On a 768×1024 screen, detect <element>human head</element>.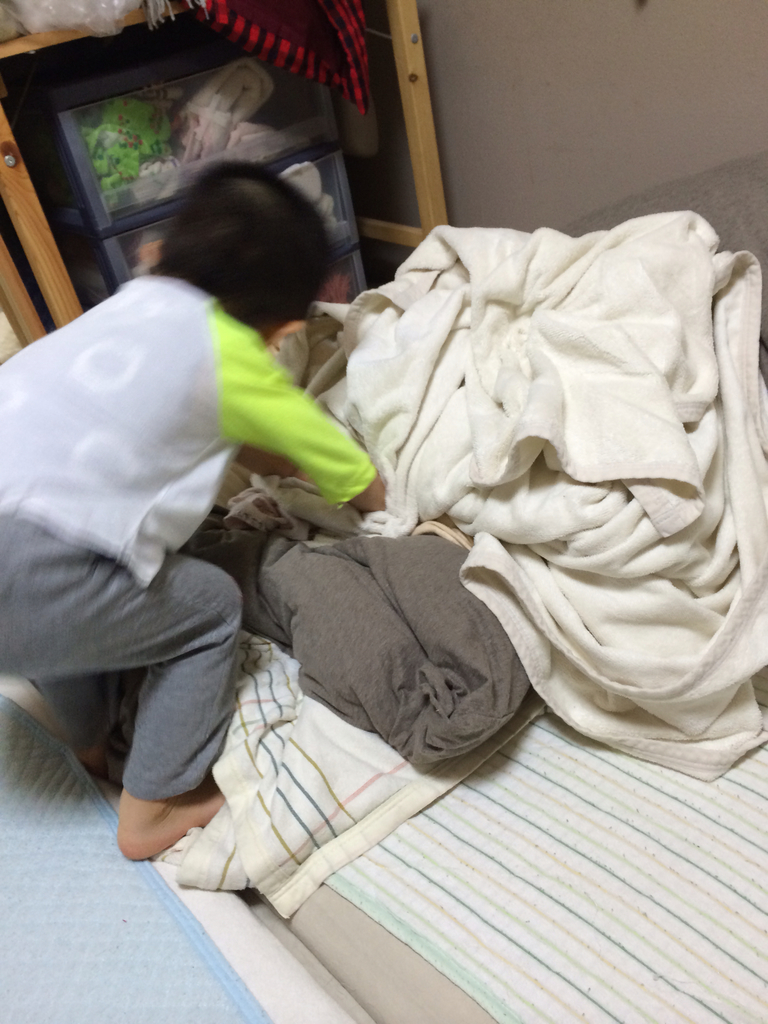
left=150, top=154, right=345, bottom=332.
